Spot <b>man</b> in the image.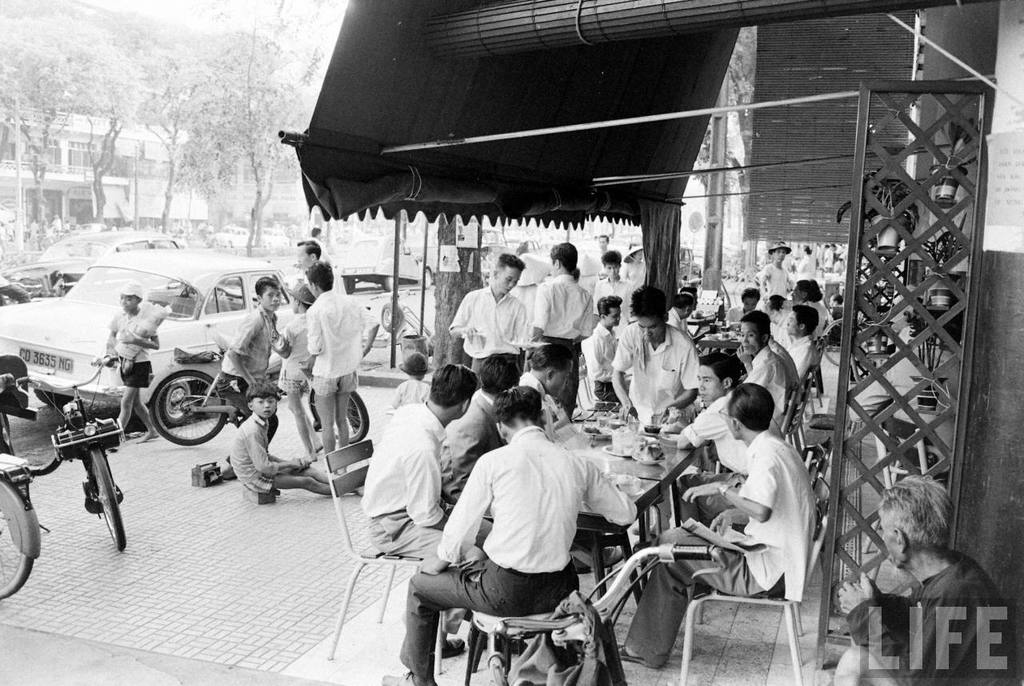
<b>man</b> found at l=674, t=349, r=786, b=532.
